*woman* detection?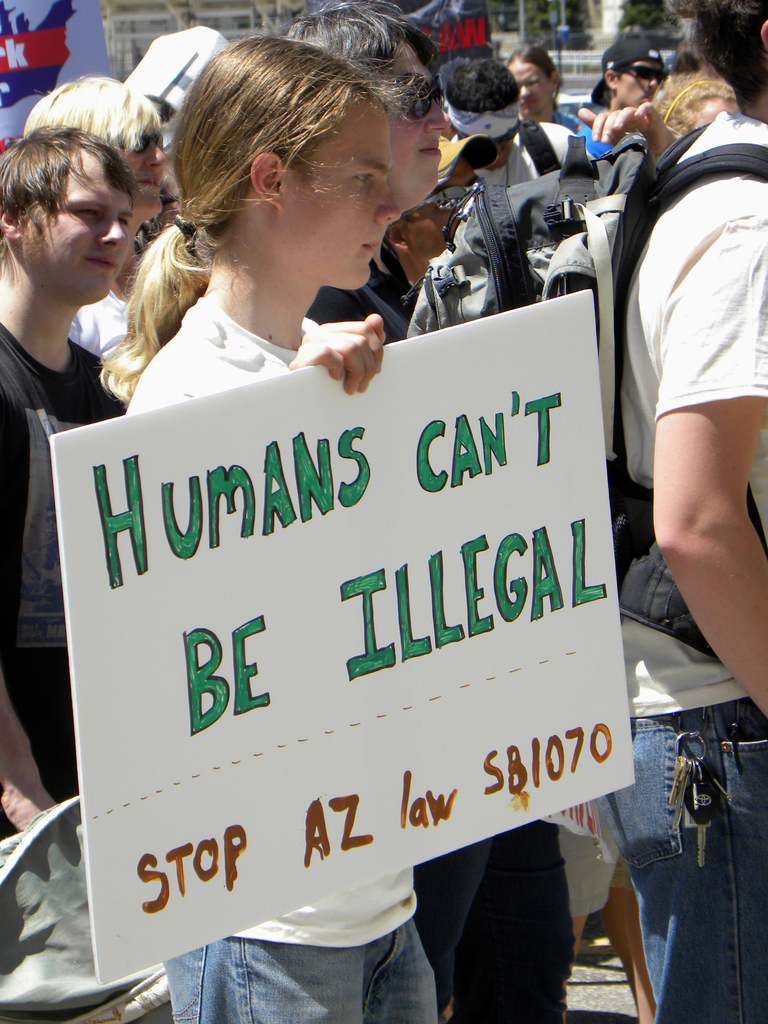
pyautogui.locateOnScreen(653, 69, 742, 142)
